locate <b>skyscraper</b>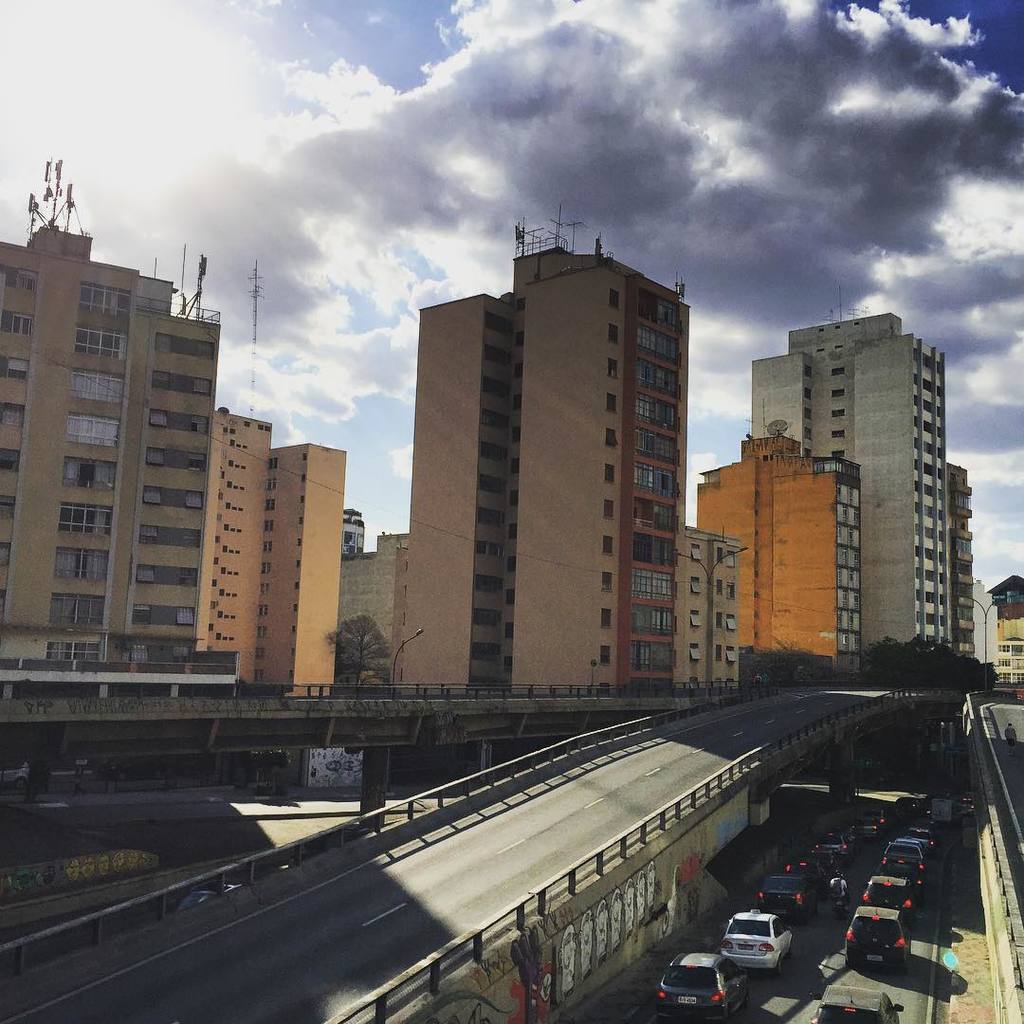
BBox(347, 223, 770, 753)
